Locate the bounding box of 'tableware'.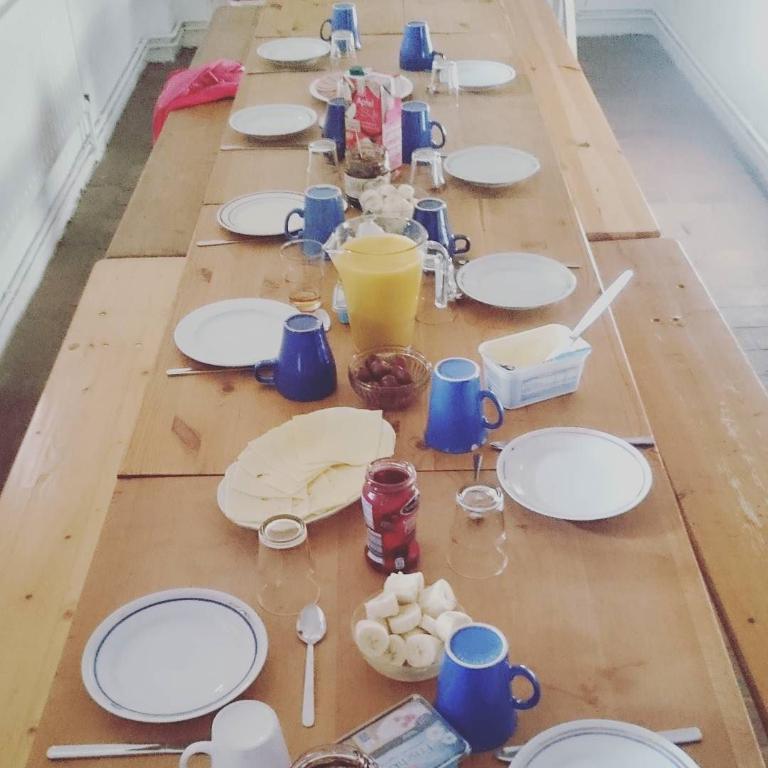
Bounding box: crop(494, 729, 708, 761).
